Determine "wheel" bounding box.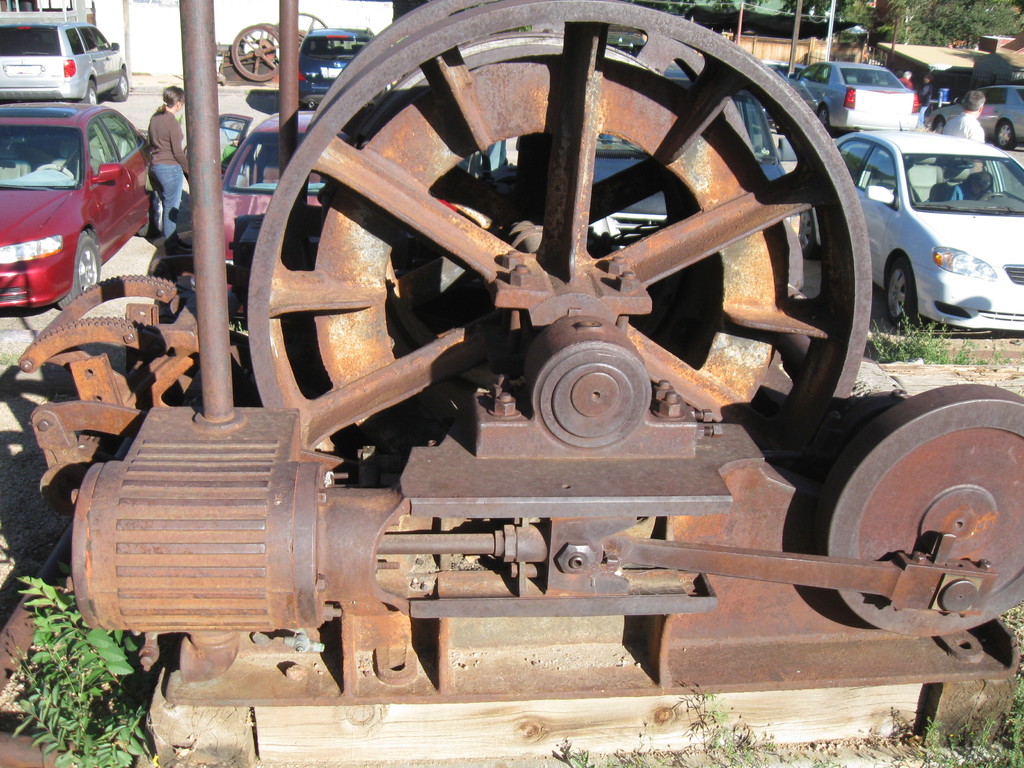
Determined: (296, 13, 326, 46).
